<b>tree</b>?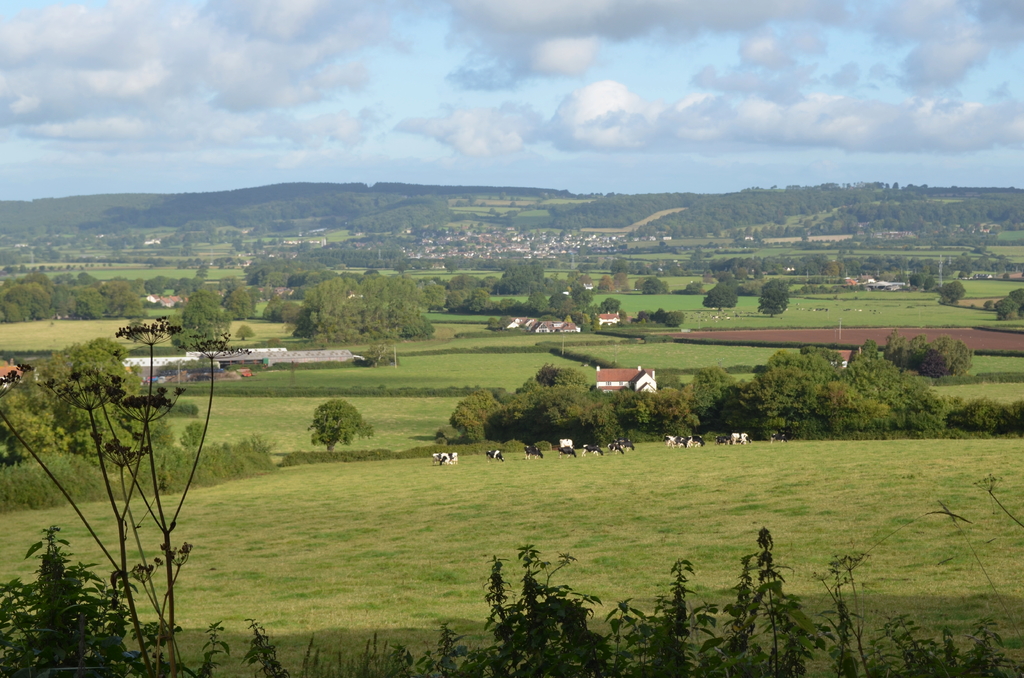
select_region(761, 278, 794, 318)
